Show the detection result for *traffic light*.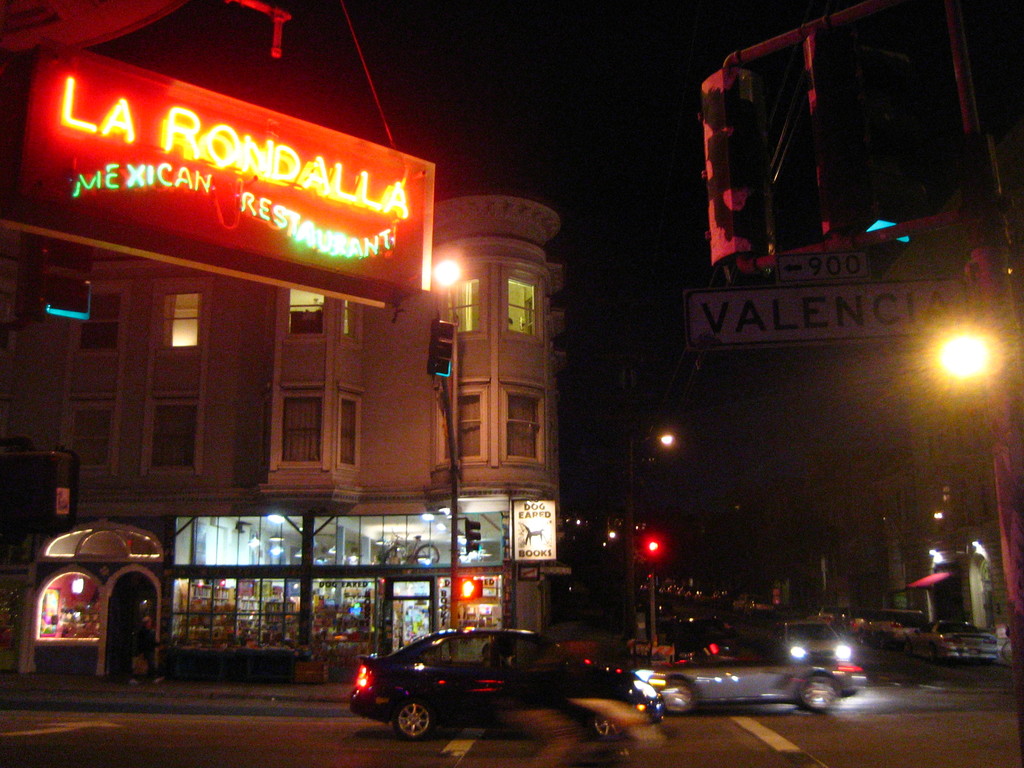
bbox=(465, 518, 480, 553).
